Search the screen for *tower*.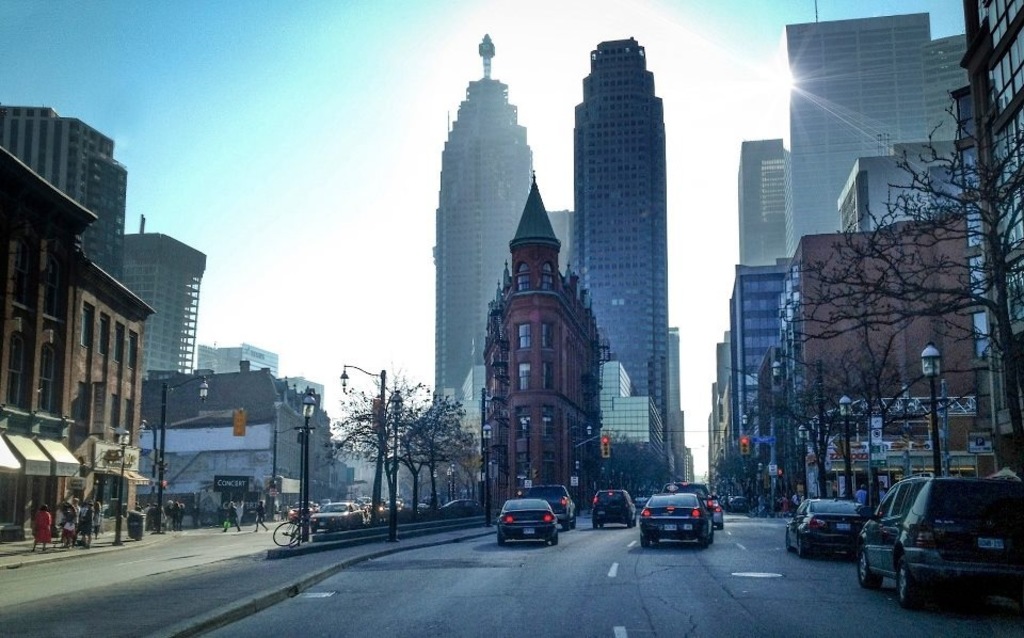
Found at rect(476, 174, 606, 523).
